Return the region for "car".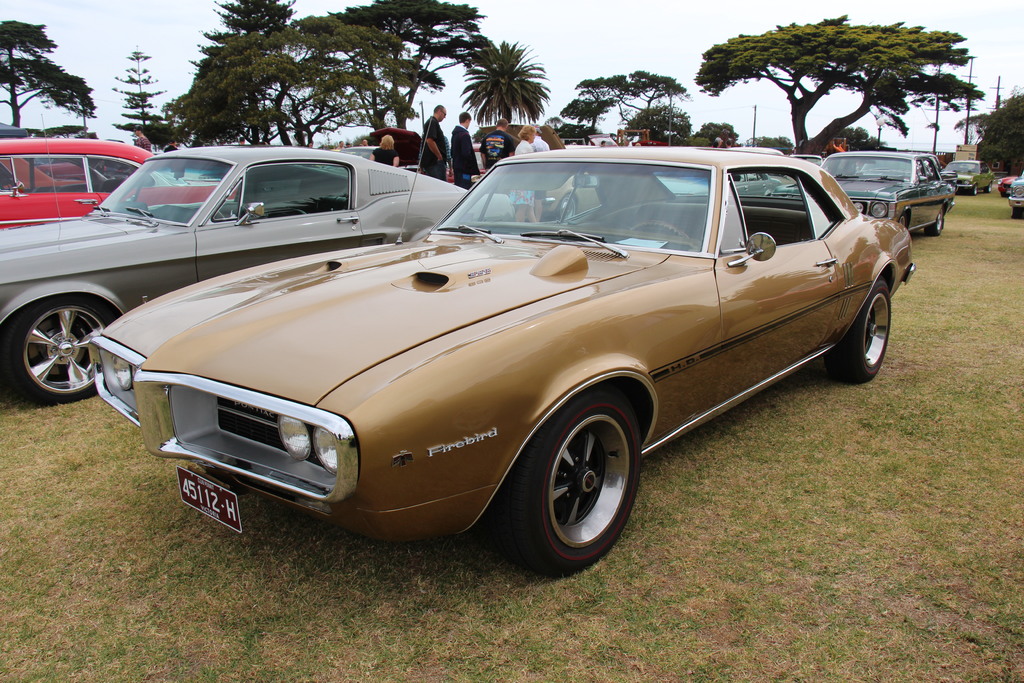
crop(997, 162, 1021, 193).
